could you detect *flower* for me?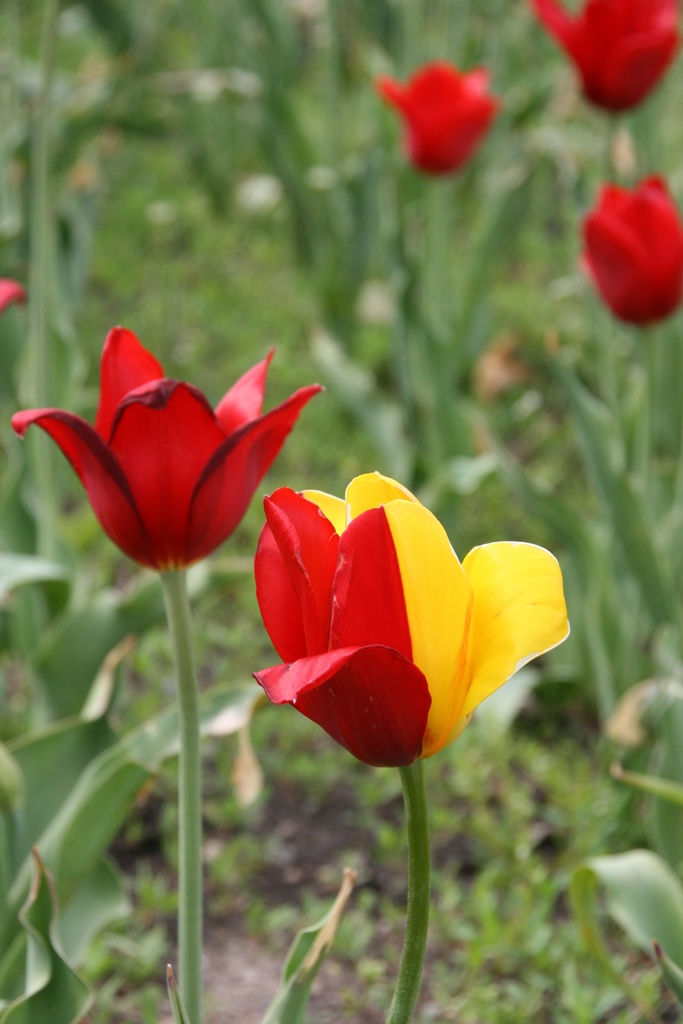
Detection result: {"left": 245, "top": 463, "right": 573, "bottom": 769}.
